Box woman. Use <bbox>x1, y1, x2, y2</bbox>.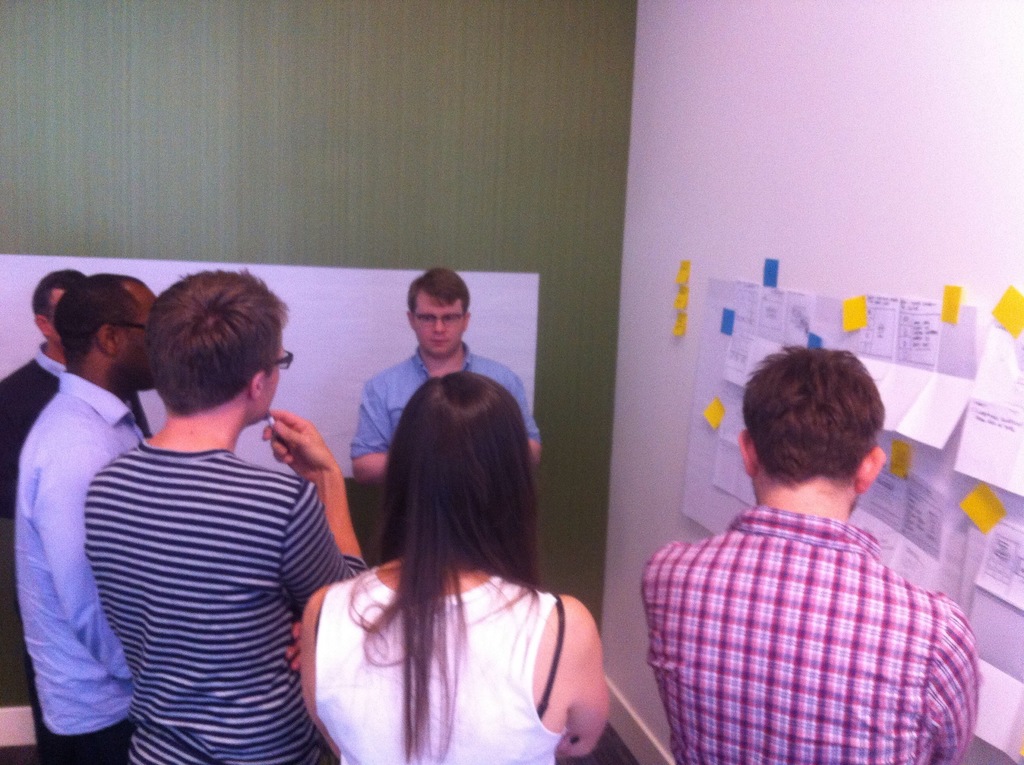
<bbox>298, 328, 615, 764</bbox>.
